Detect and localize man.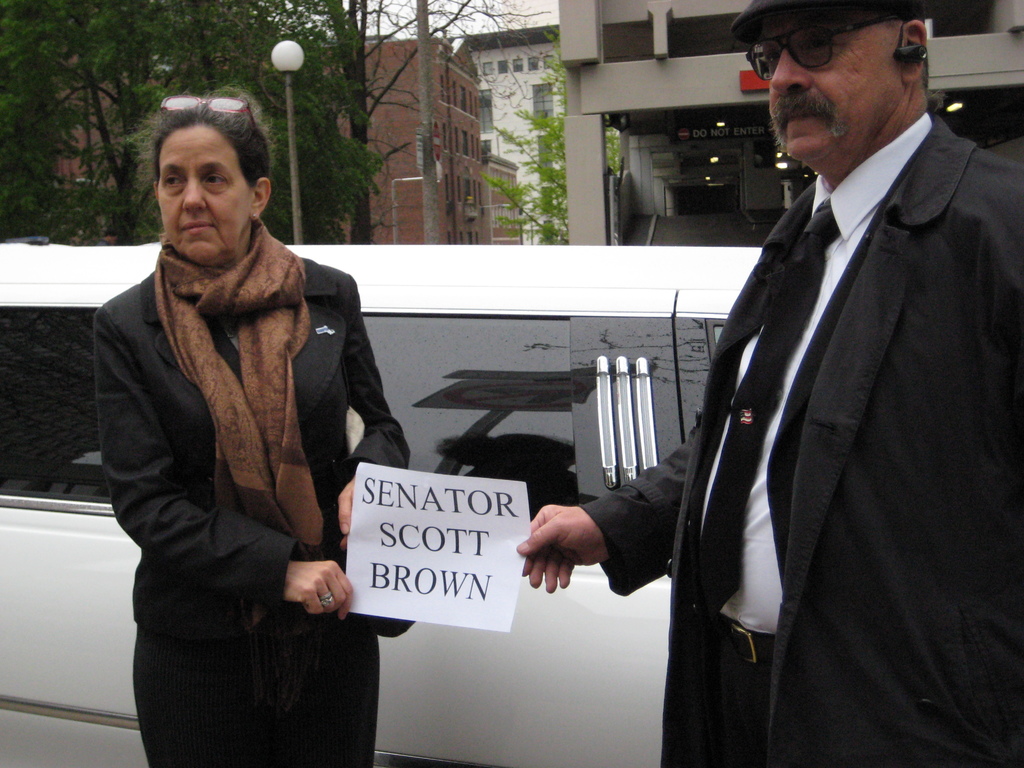
Localized at detection(89, 90, 396, 762).
